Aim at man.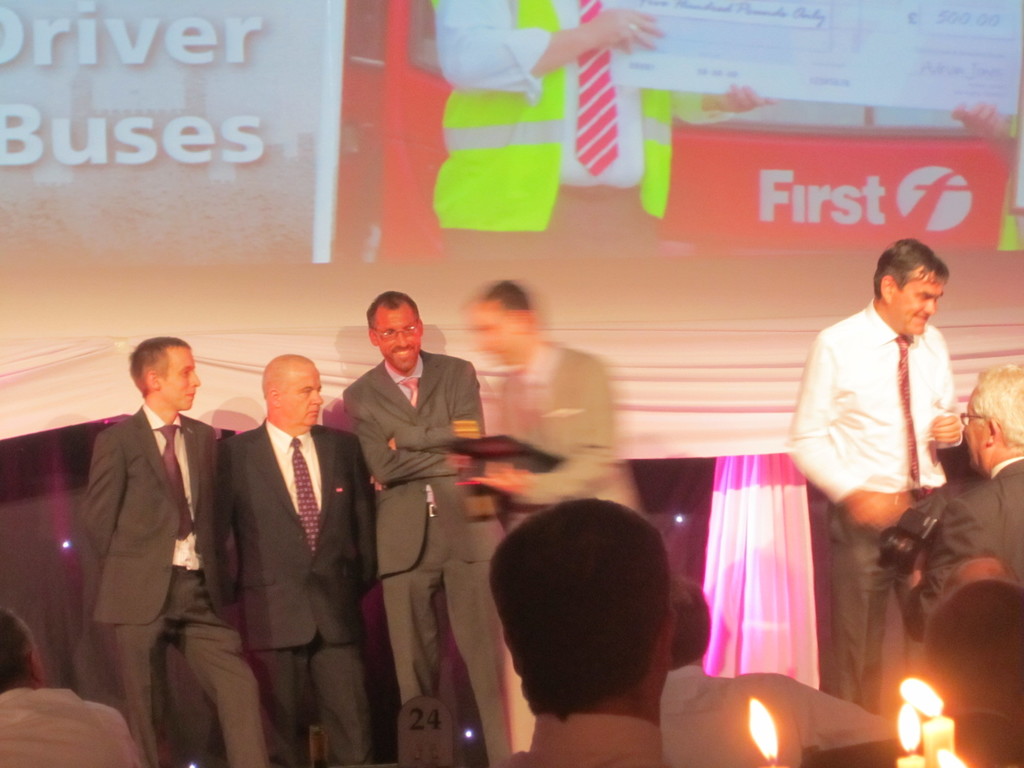
Aimed at box(661, 579, 890, 767).
